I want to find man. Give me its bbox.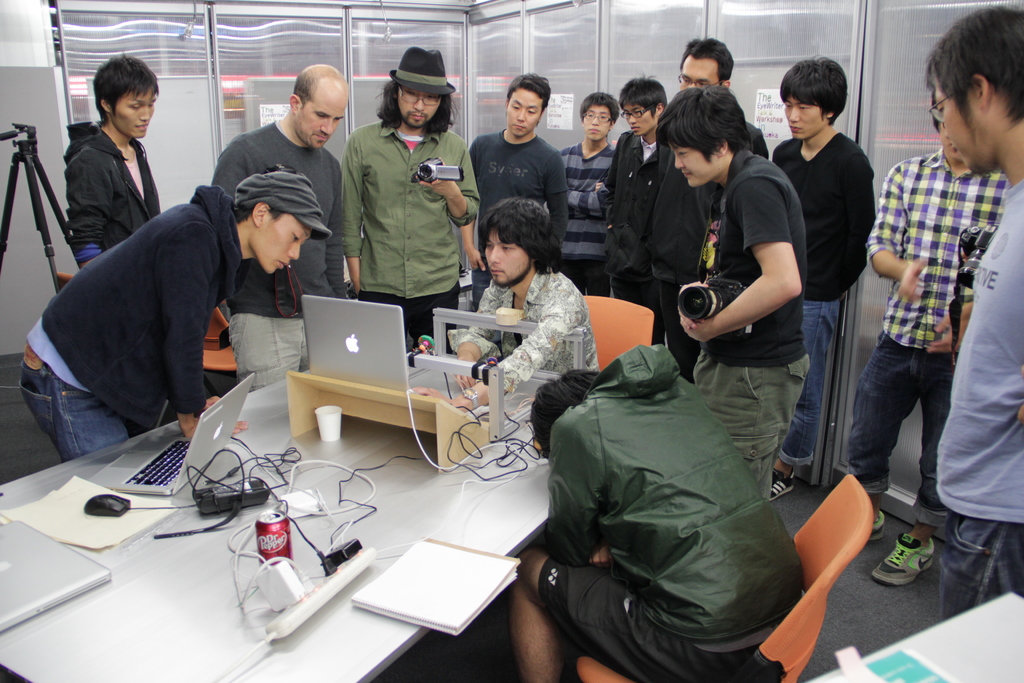
650, 29, 765, 381.
